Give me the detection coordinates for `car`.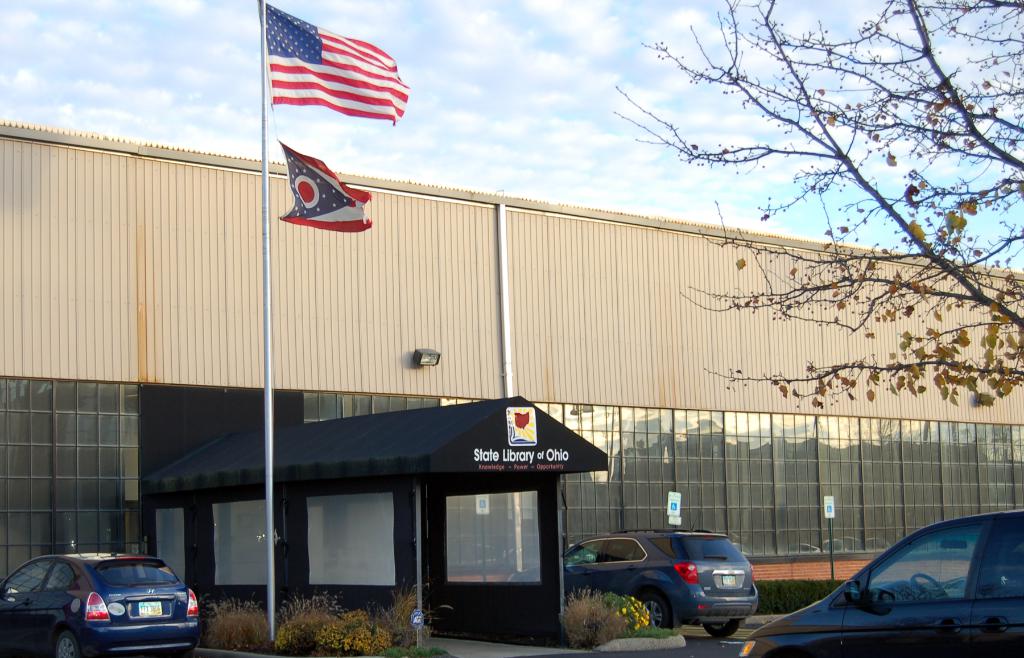
{"left": 0, "top": 538, "right": 200, "bottom": 657}.
